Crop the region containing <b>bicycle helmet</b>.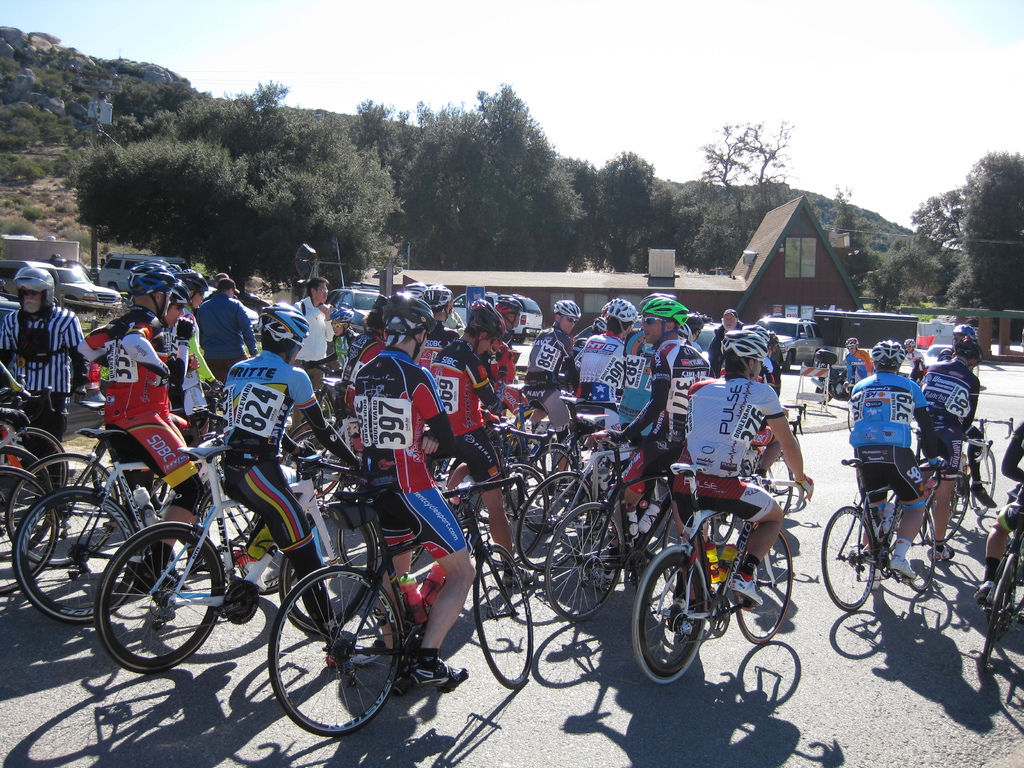
Crop region: (x1=598, y1=298, x2=640, y2=320).
